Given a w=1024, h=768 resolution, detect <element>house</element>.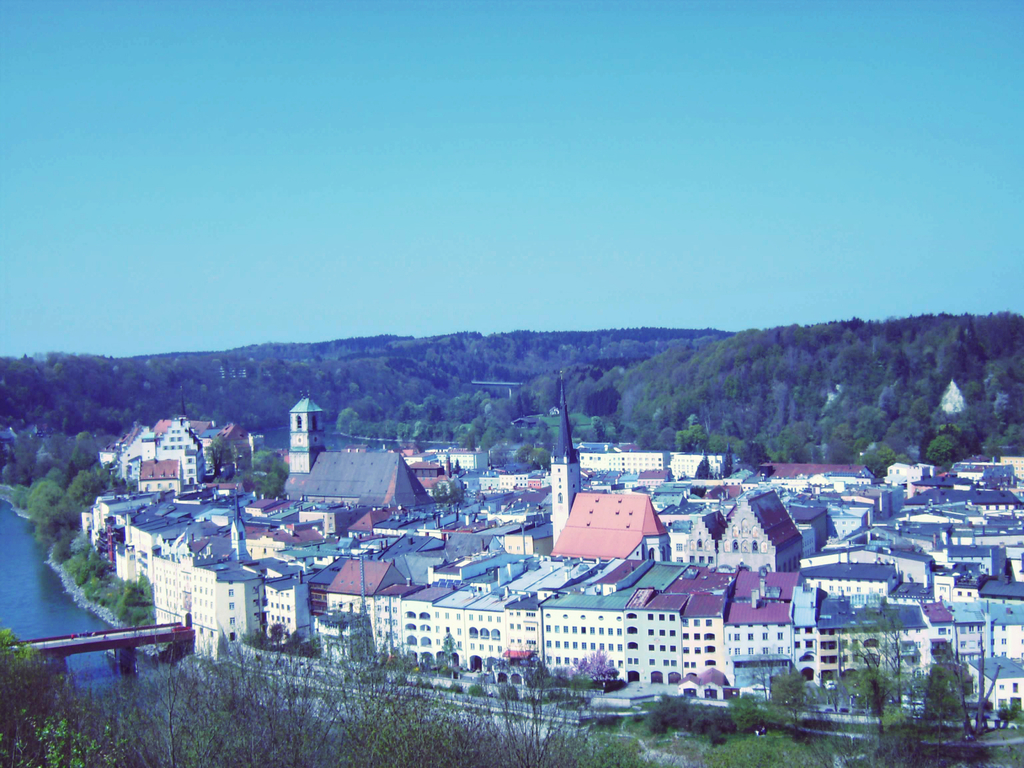
l=497, t=497, r=556, b=565.
